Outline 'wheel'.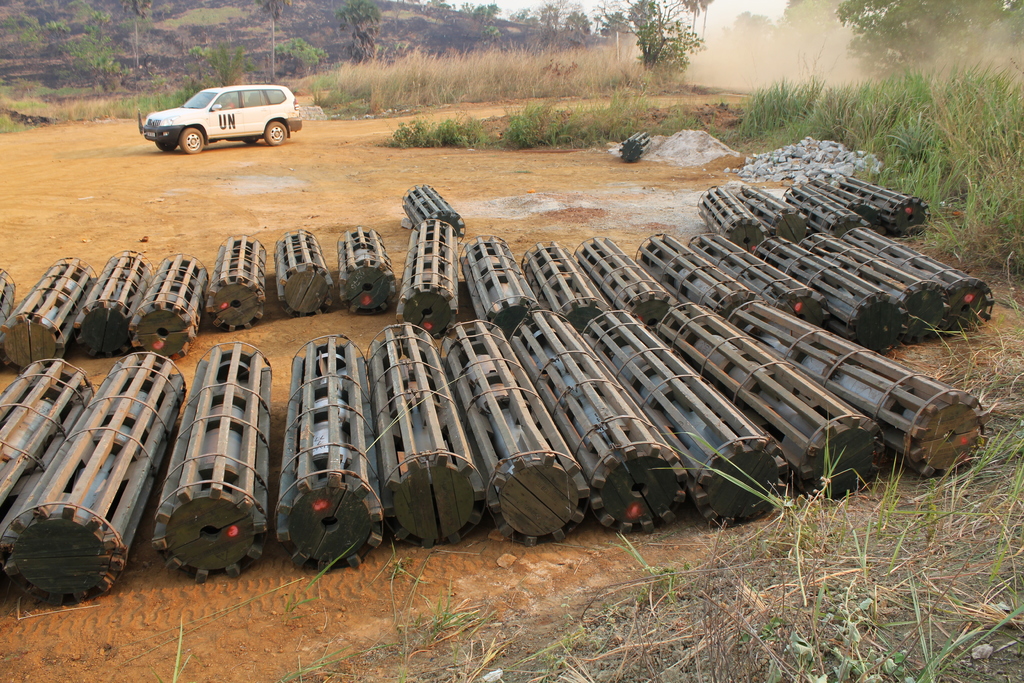
Outline: pyautogui.locateOnScreen(157, 131, 175, 156).
